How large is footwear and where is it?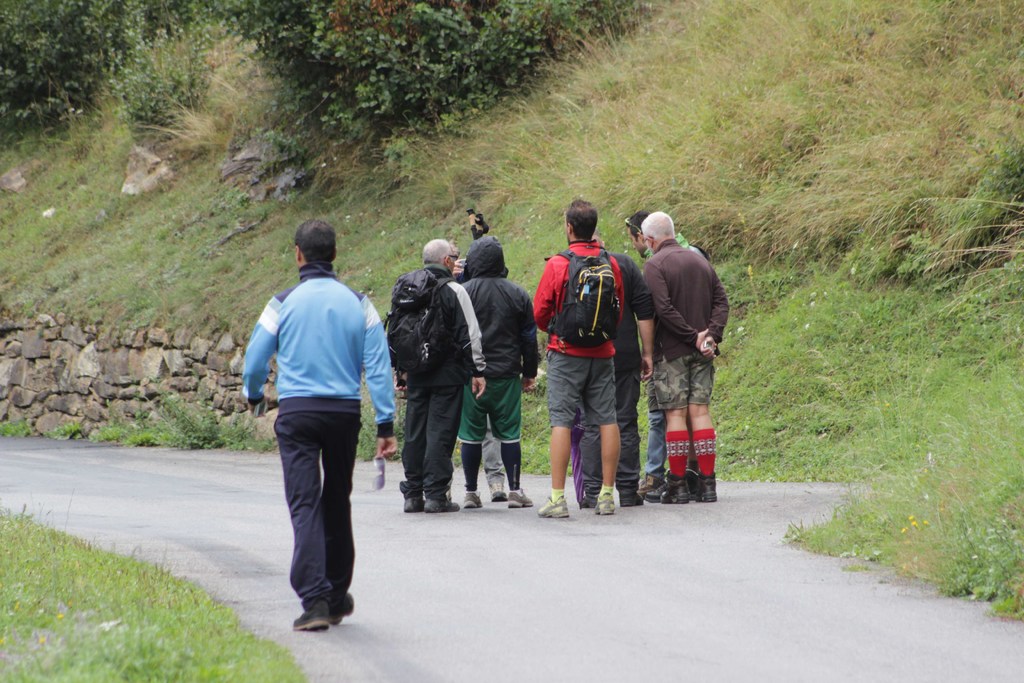
Bounding box: {"x1": 595, "y1": 486, "x2": 614, "y2": 515}.
